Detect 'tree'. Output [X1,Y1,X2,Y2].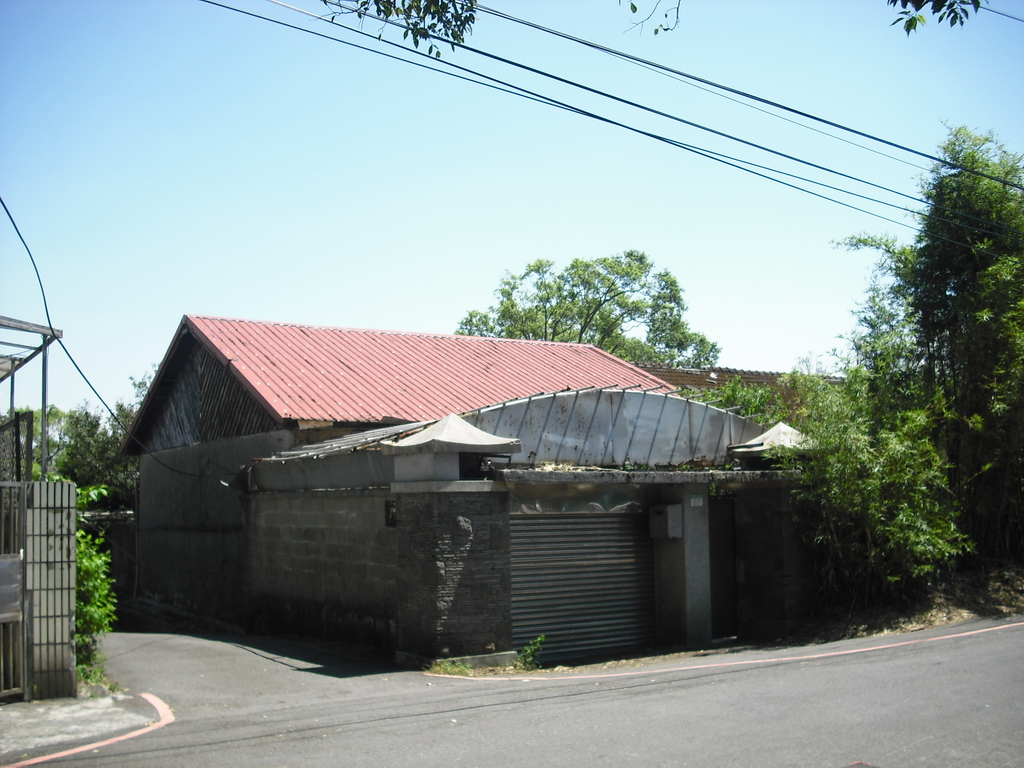
[447,245,724,369].
